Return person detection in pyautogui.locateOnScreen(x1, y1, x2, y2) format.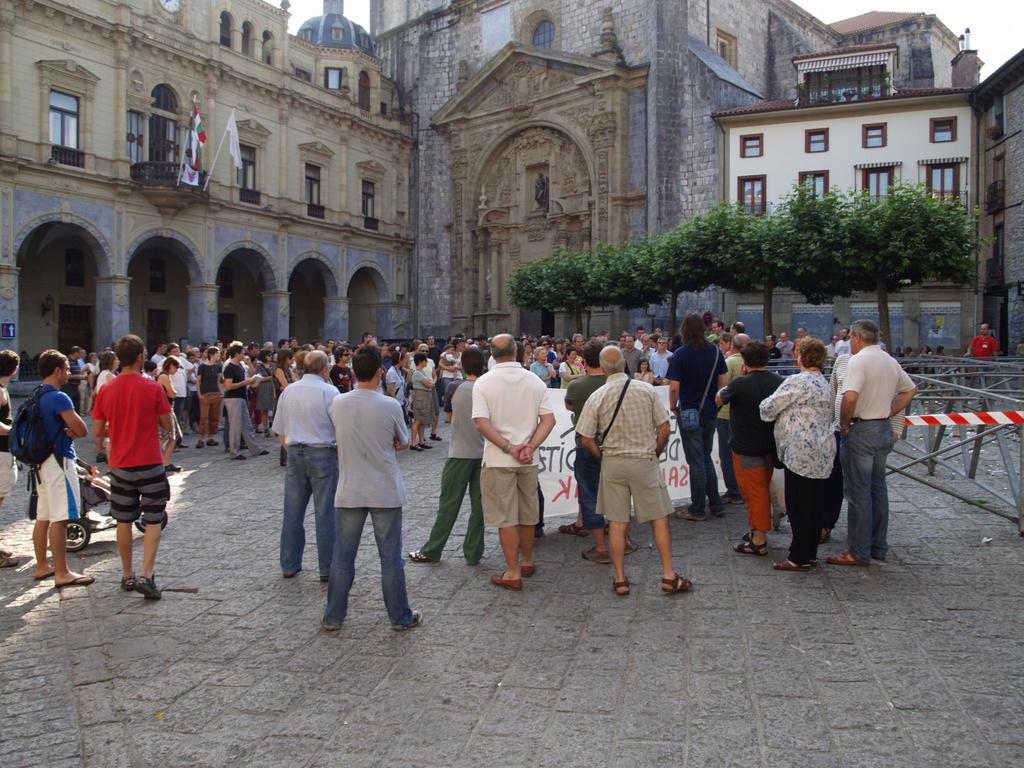
pyautogui.locateOnScreen(833, 316, 920, 576).
